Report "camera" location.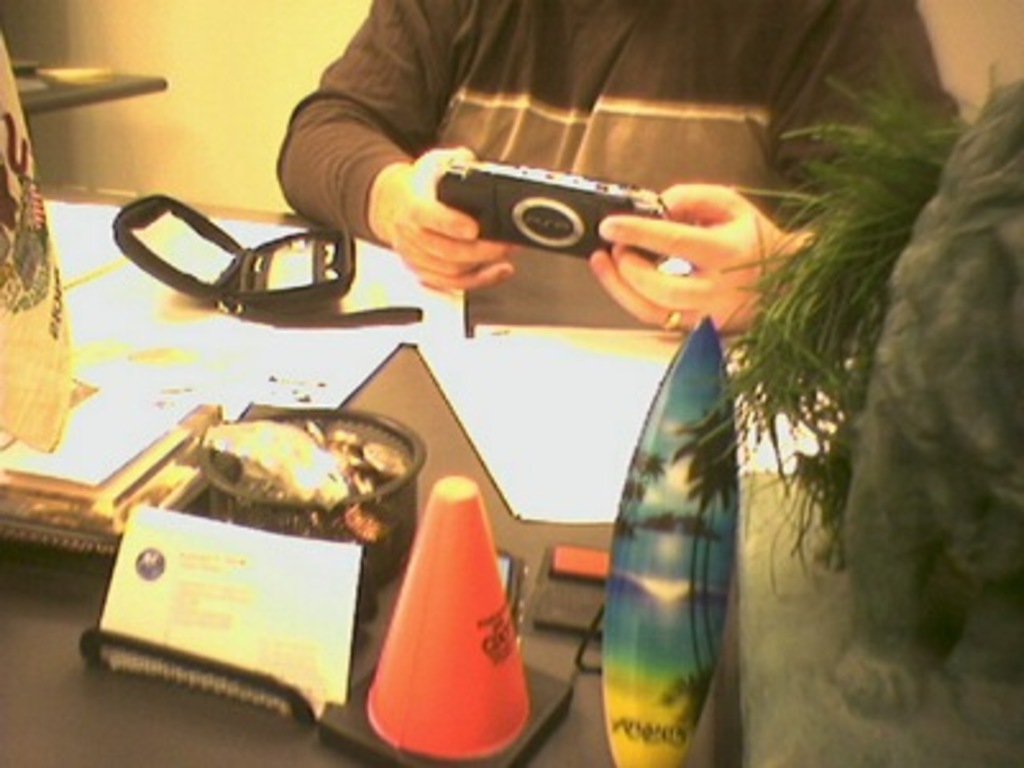
Report: [left=435, top=156, right=653, bottom=271].
